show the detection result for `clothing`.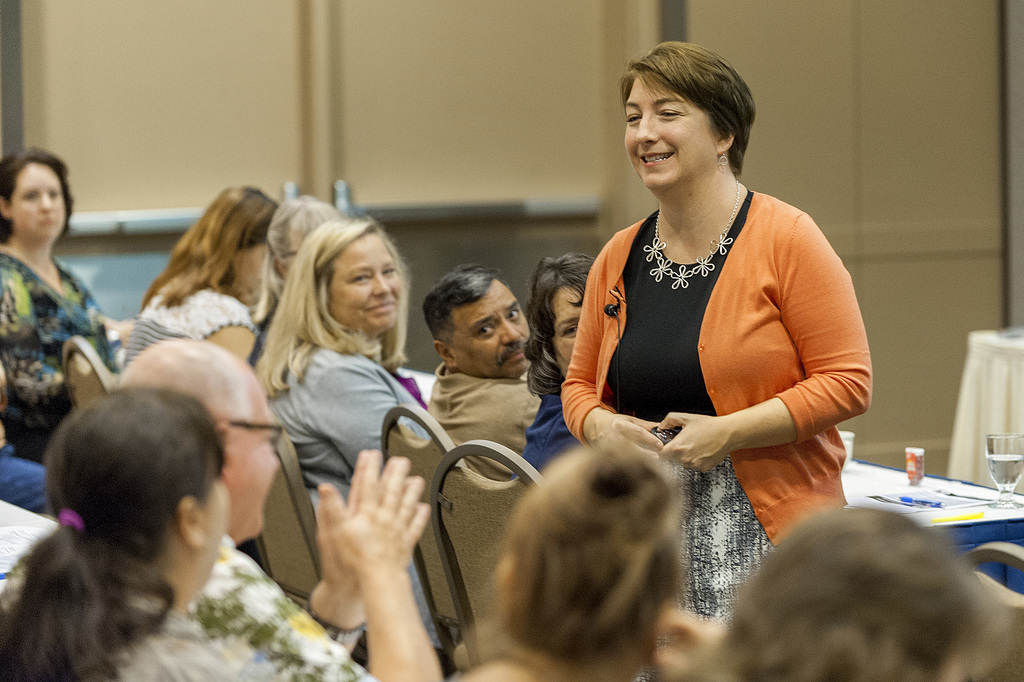
{"x1": 547, "y1": 193, "x2": 881, "y2": 617}.
